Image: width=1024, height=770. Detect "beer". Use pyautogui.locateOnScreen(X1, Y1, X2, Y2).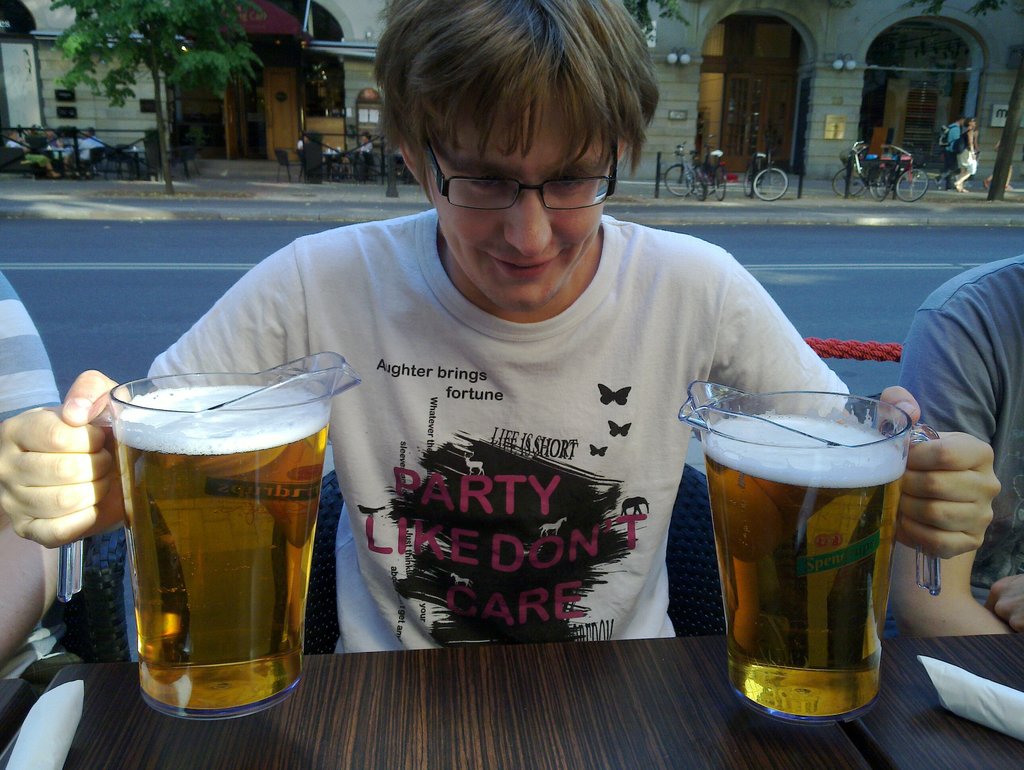
pyautogui.locateOnScreen(86, 368, 313, 725).
